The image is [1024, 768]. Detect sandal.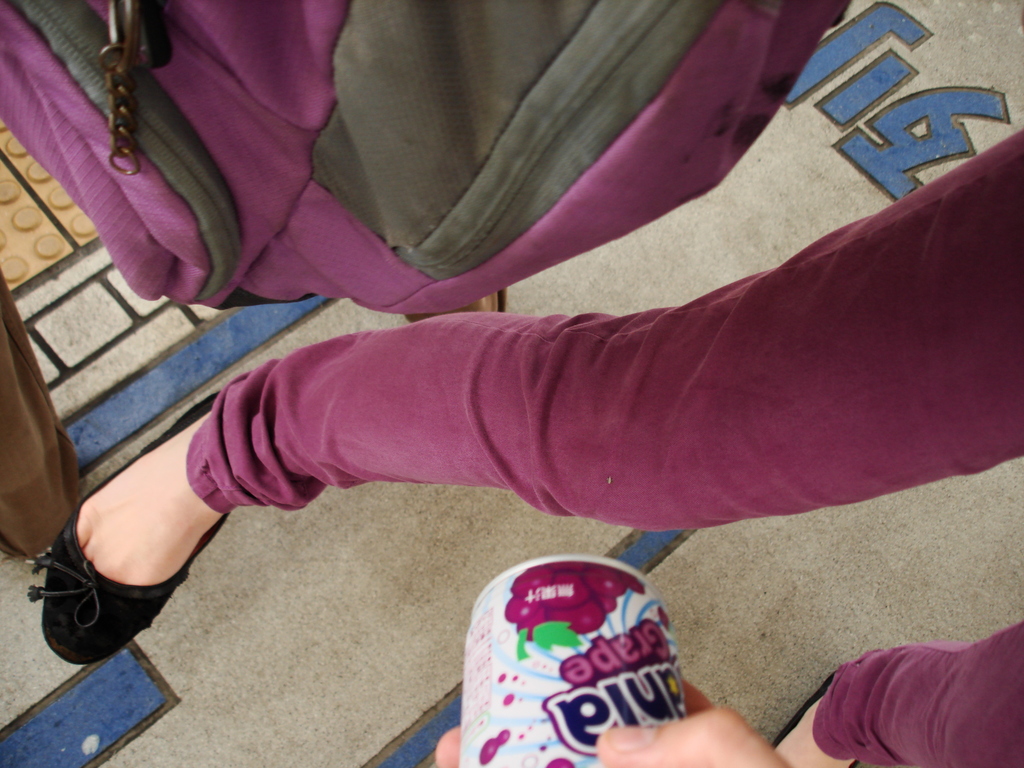
Detection: select_region(25, 381, 264, 669).
